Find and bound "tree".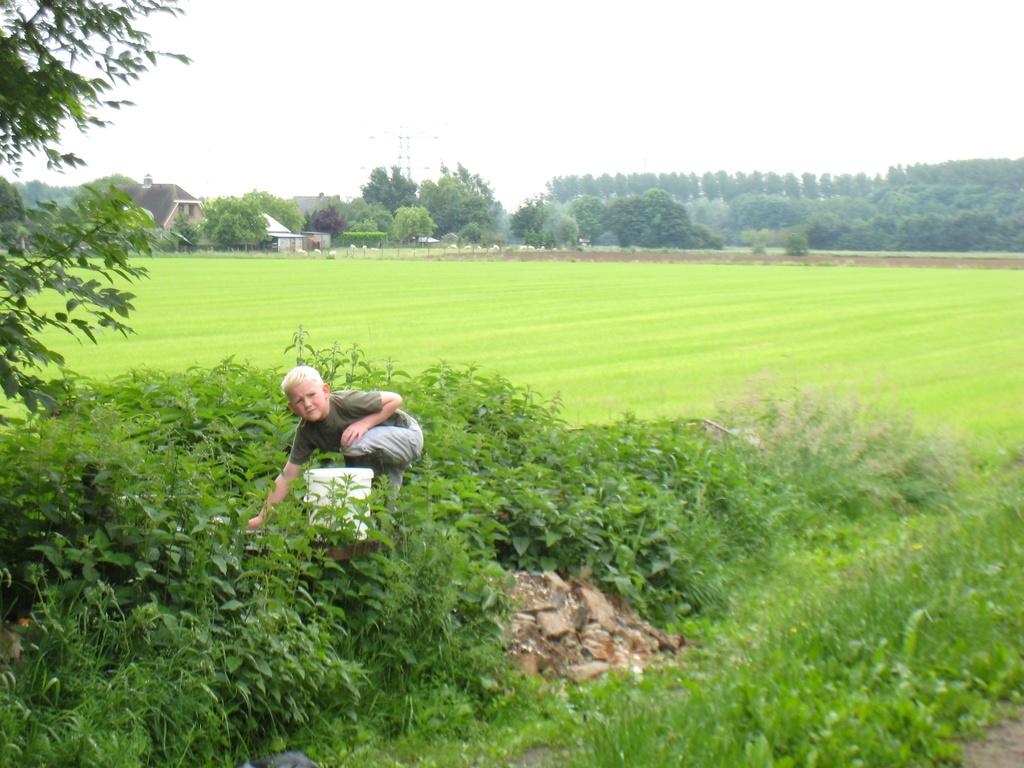
Bound: Rect(202, 193, 271, 244).
